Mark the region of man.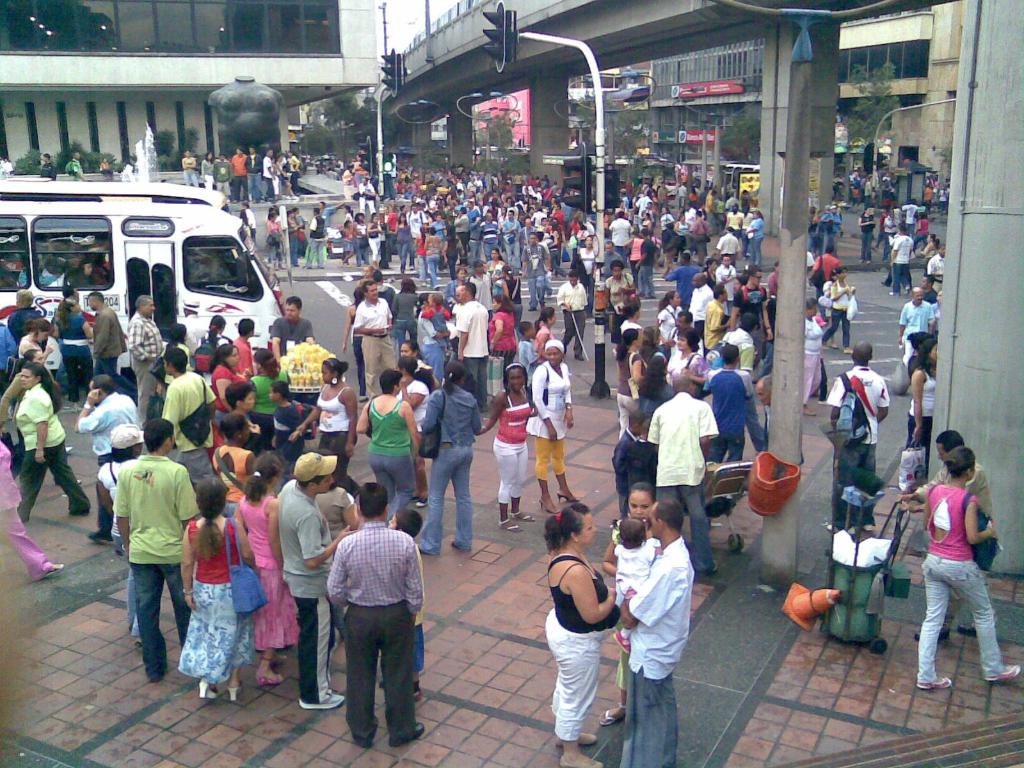
Region: l=227, t=147, r=251, b=201.
